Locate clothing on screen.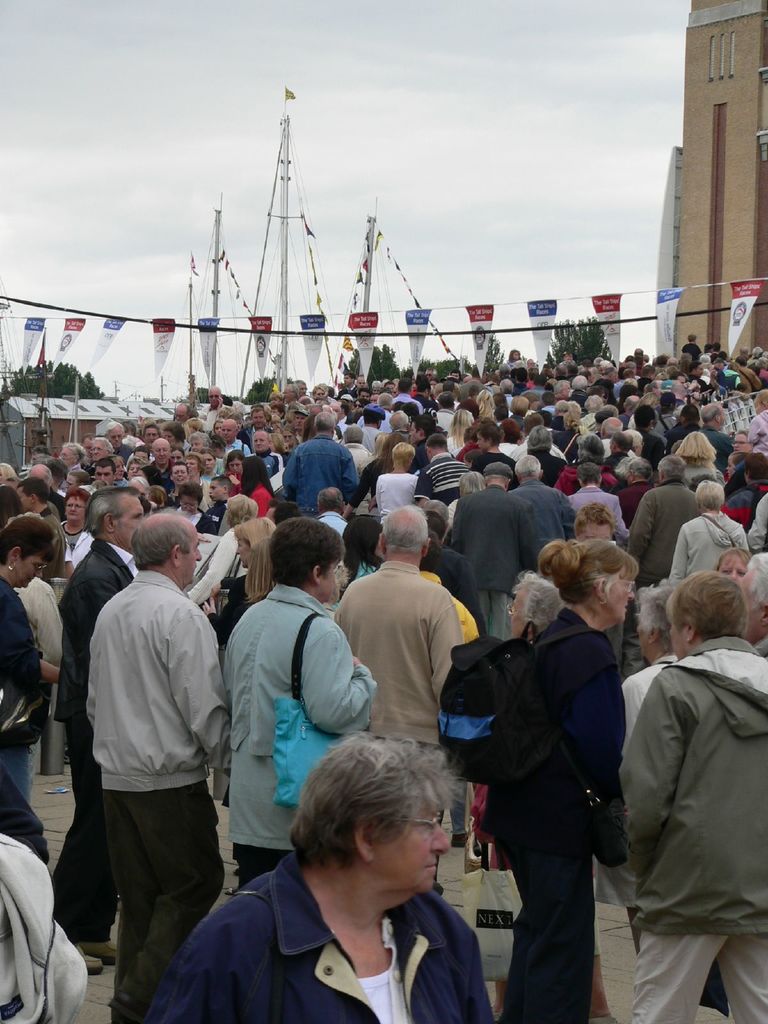
On screen at locate(11, 381, 767, 1021).
